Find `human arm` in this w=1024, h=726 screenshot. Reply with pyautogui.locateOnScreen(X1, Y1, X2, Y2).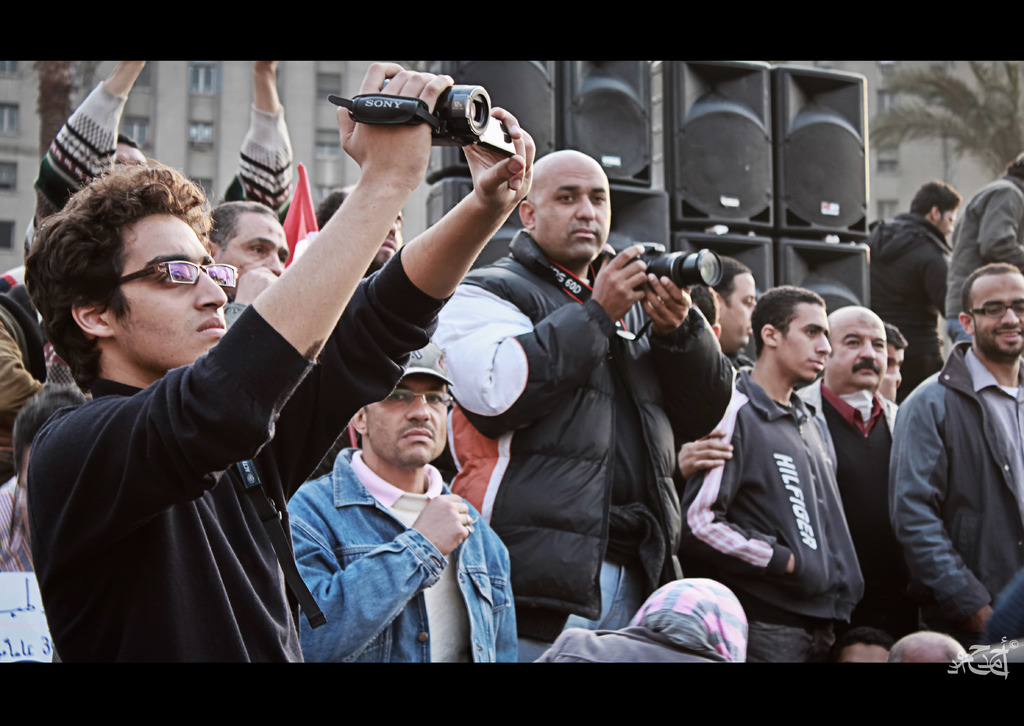
pyautogui.locateOnScreen(676, 375, 804, 580).
